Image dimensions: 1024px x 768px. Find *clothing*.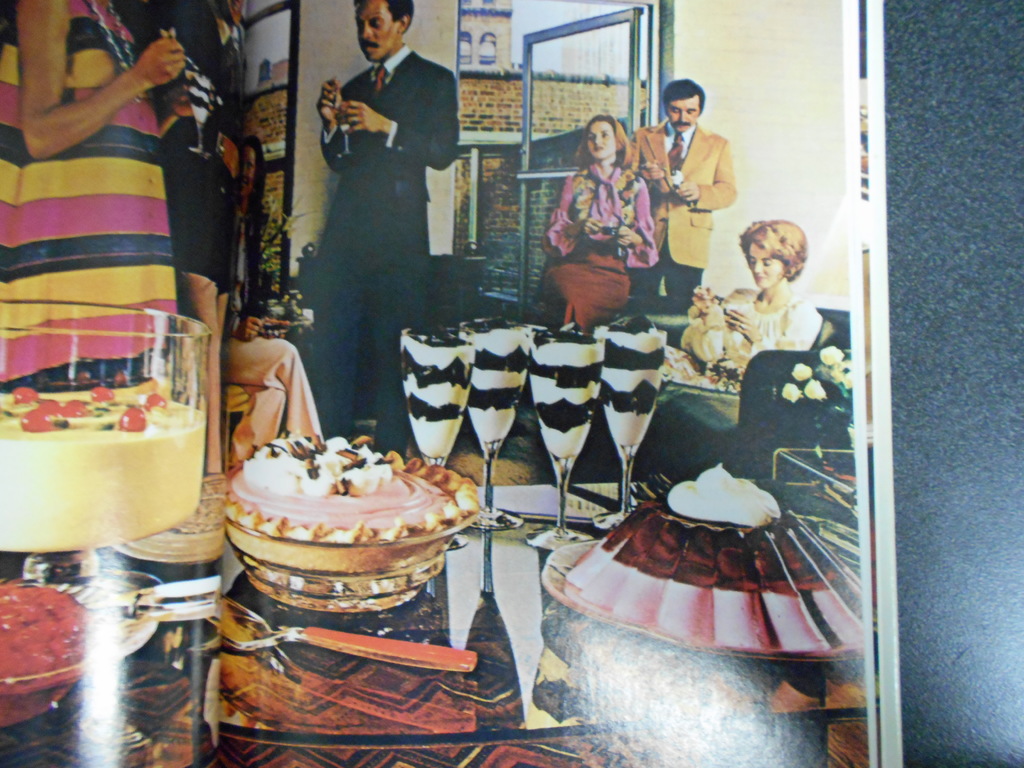
(311, 40, 463, 459).
